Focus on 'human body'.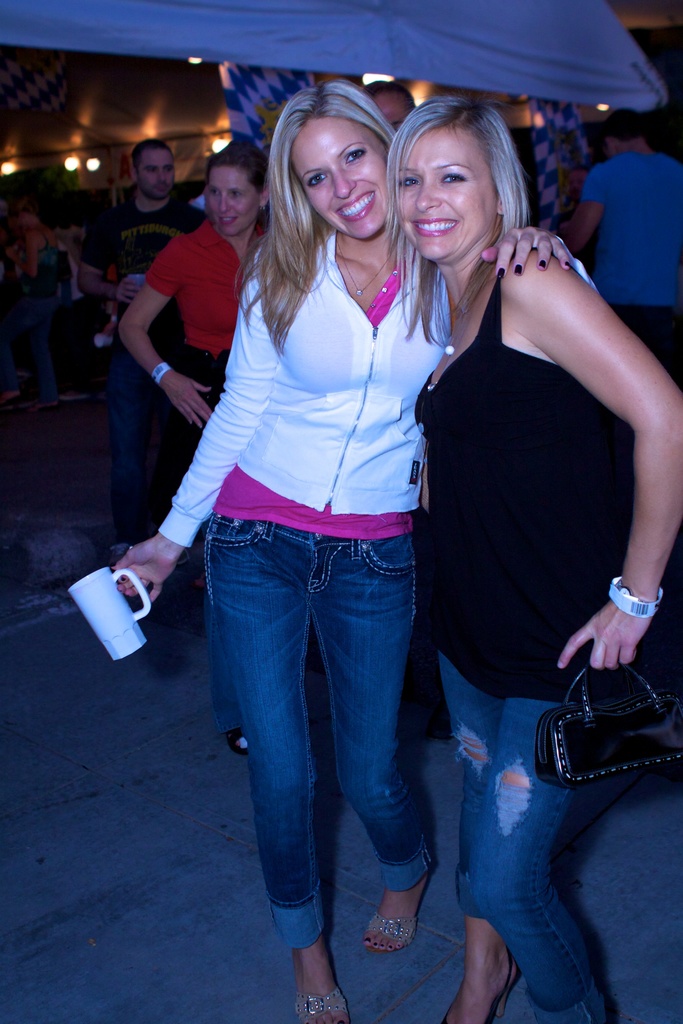
Focused at detection(85, 154, 206, 550).
